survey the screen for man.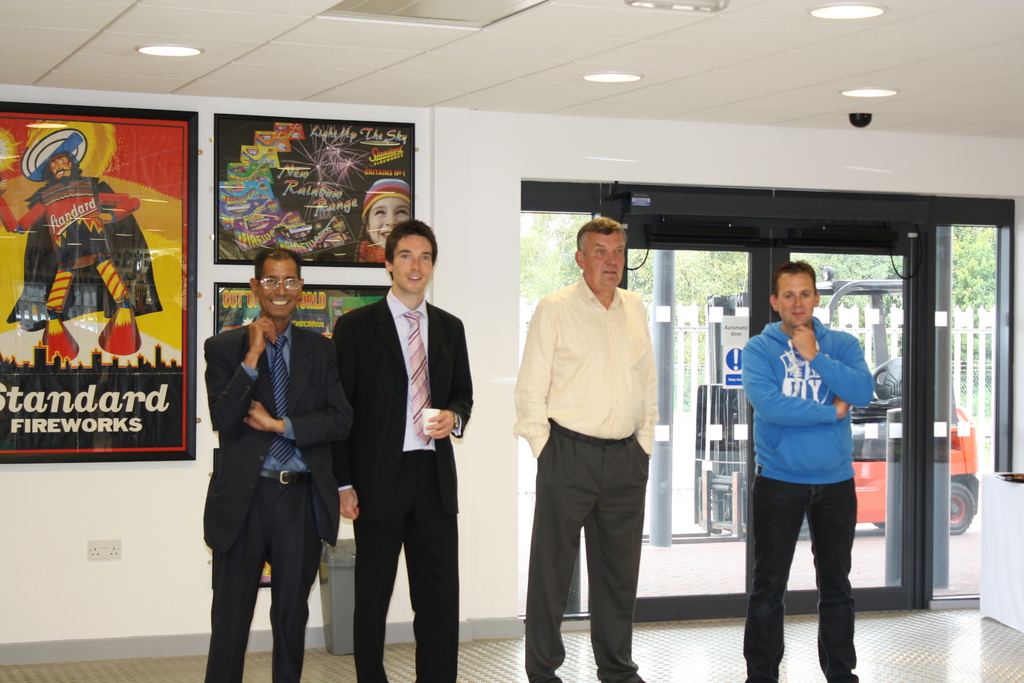
Survey found: [left=203, top=243, right=335, bottom=682].
